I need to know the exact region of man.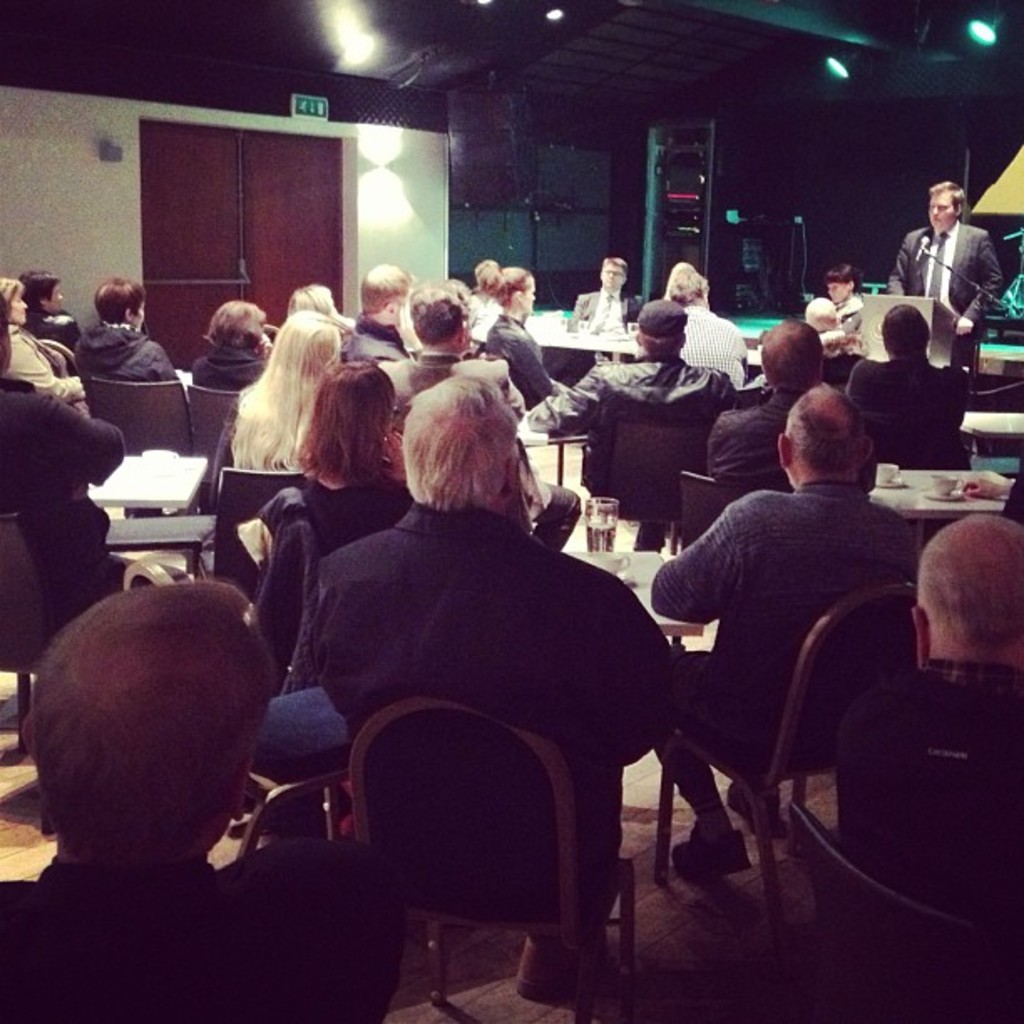
Region: (x1=0, y1=284, x2=191, y2=626).
